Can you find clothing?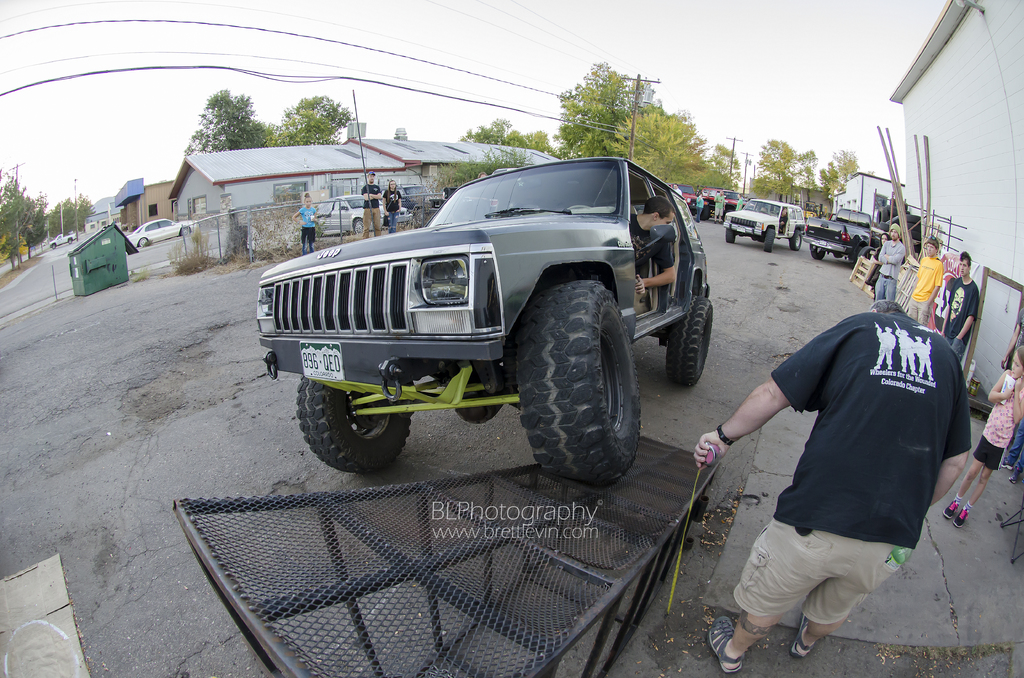
Yes, bounding box: box(360, 180, 386, 238).
